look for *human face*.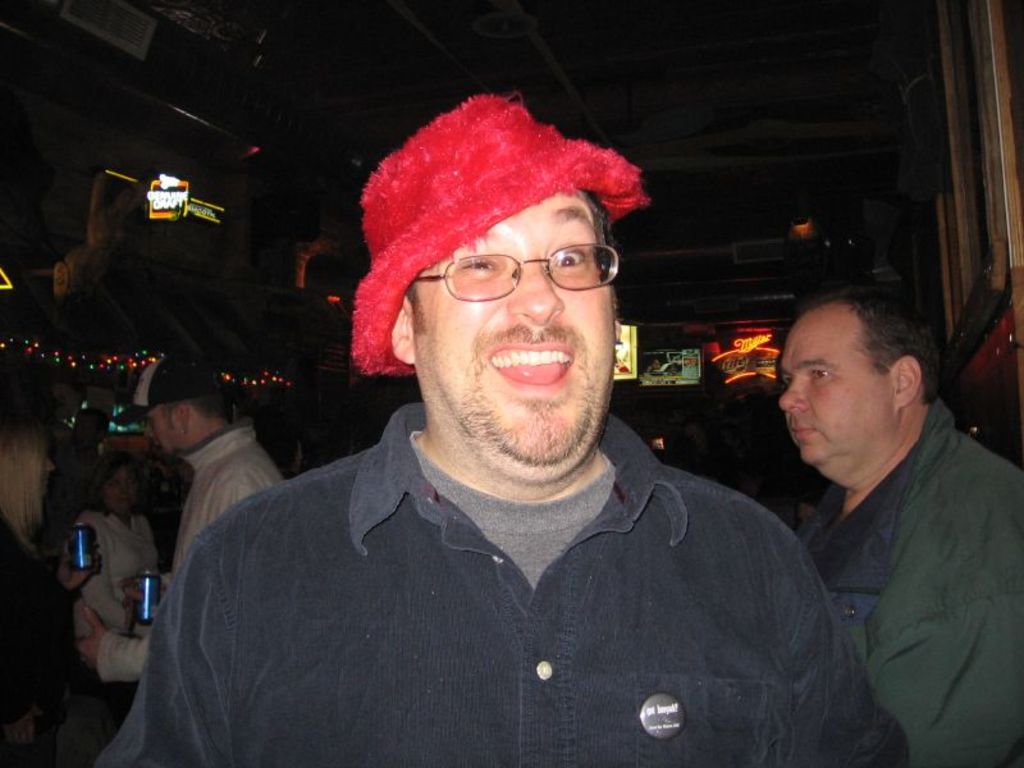
Found: BBox(145, 402, 177, 451).
